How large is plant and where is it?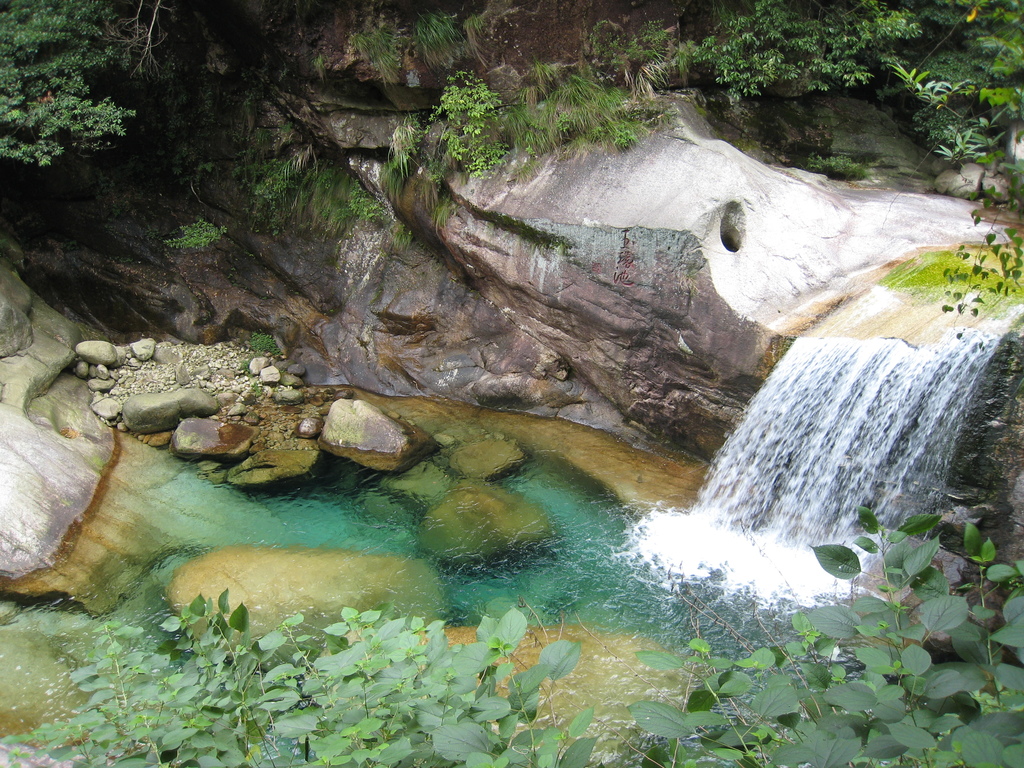
Bounding box: 427, 68, 508, 177.
